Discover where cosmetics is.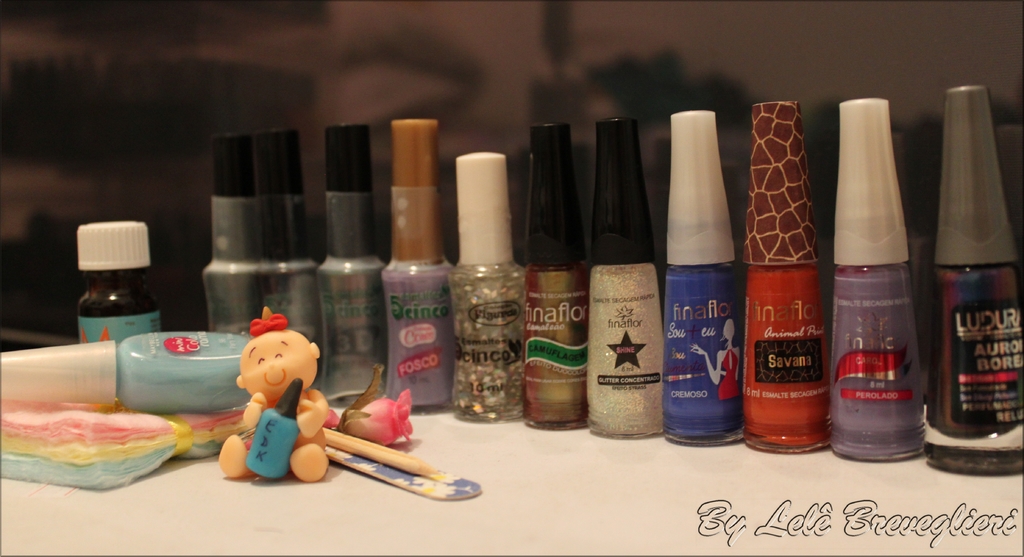
Discovered at crop(833, 95, 936, 434).
